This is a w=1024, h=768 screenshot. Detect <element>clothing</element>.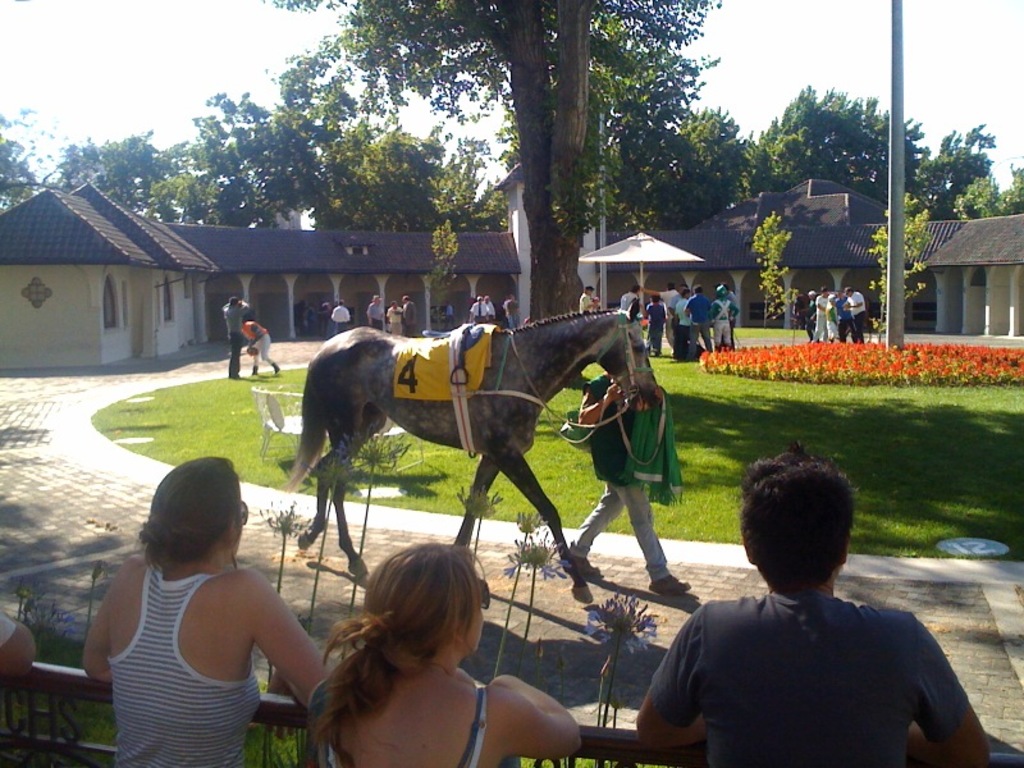
crop(224, 306, 247, 378).
